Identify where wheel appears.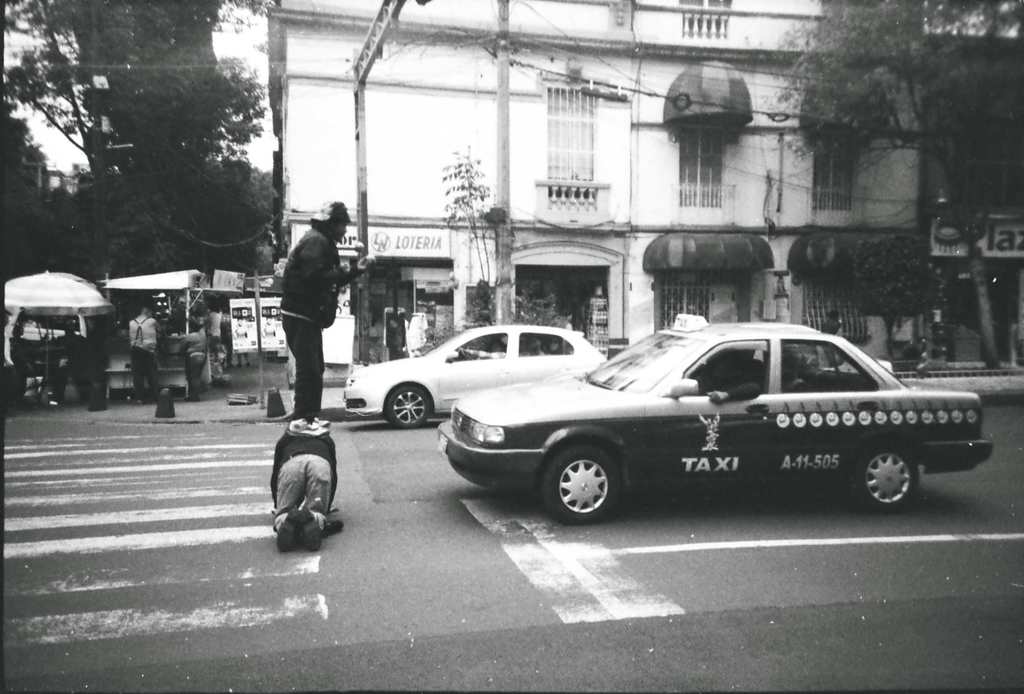
Appears at crop(541, 441, 624, 525).
